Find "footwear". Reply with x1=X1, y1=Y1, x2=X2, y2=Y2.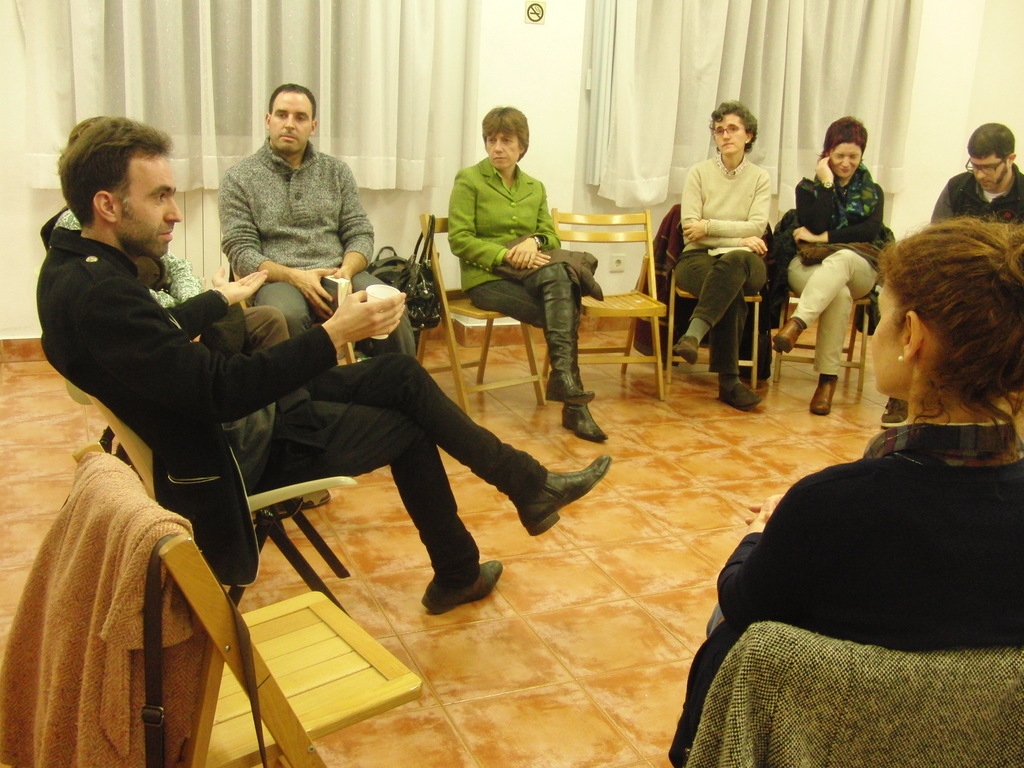
x1=548, y1=371, x2=596, y2=403.
